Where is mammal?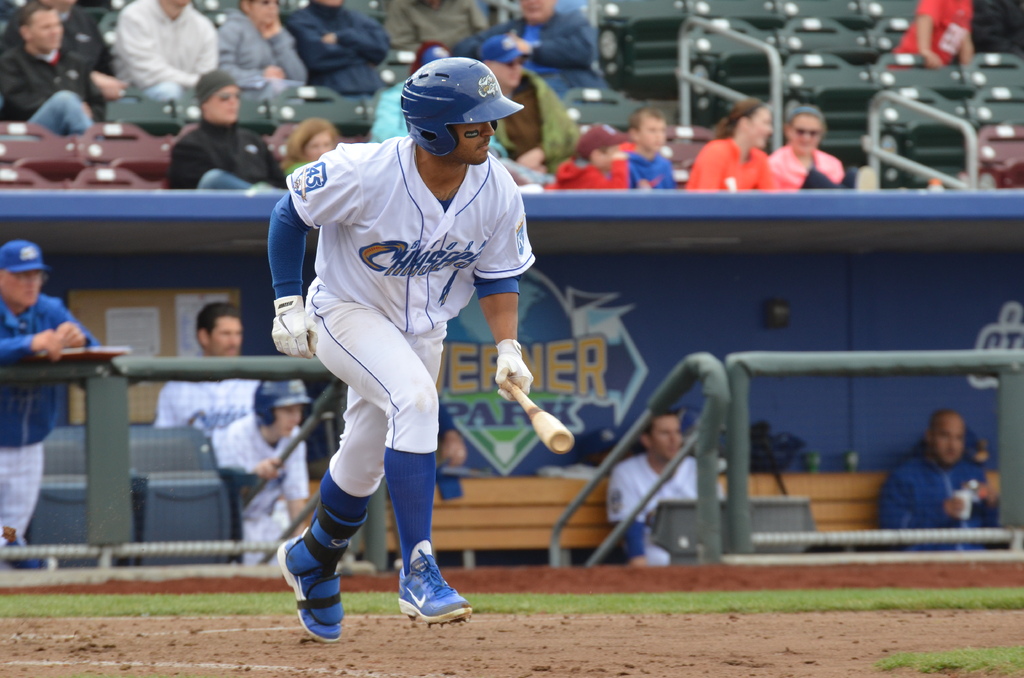
BBox(259, 65, 543, 624).
